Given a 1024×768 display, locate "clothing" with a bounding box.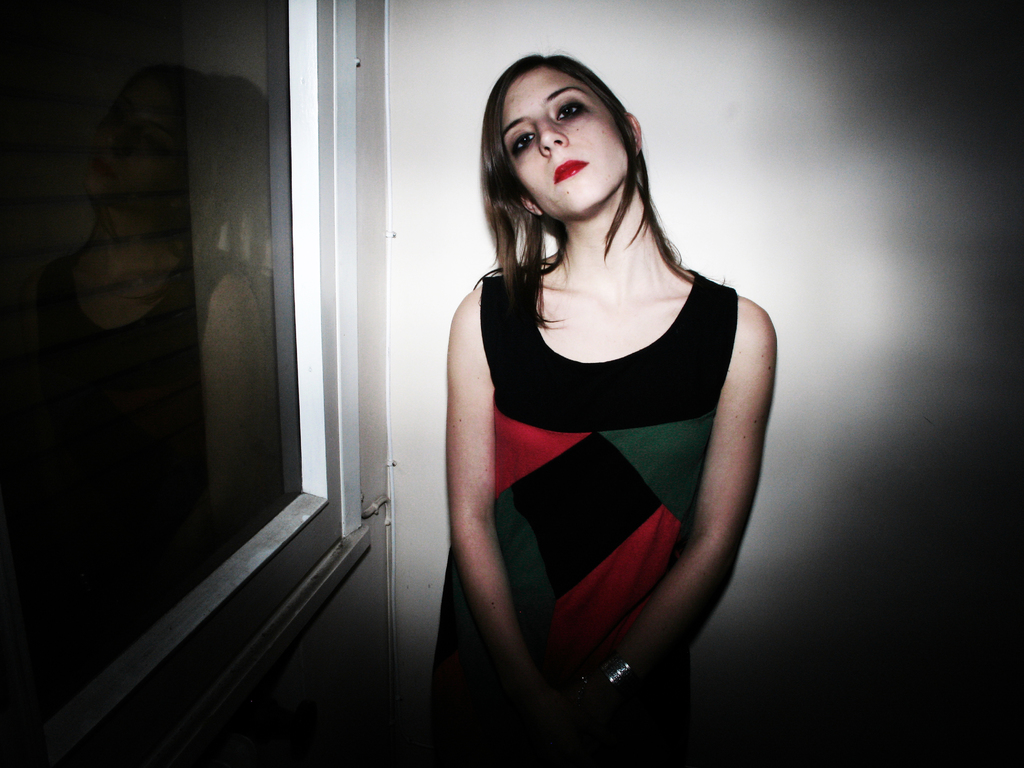
Located: box(447, 208, 761, 703).
